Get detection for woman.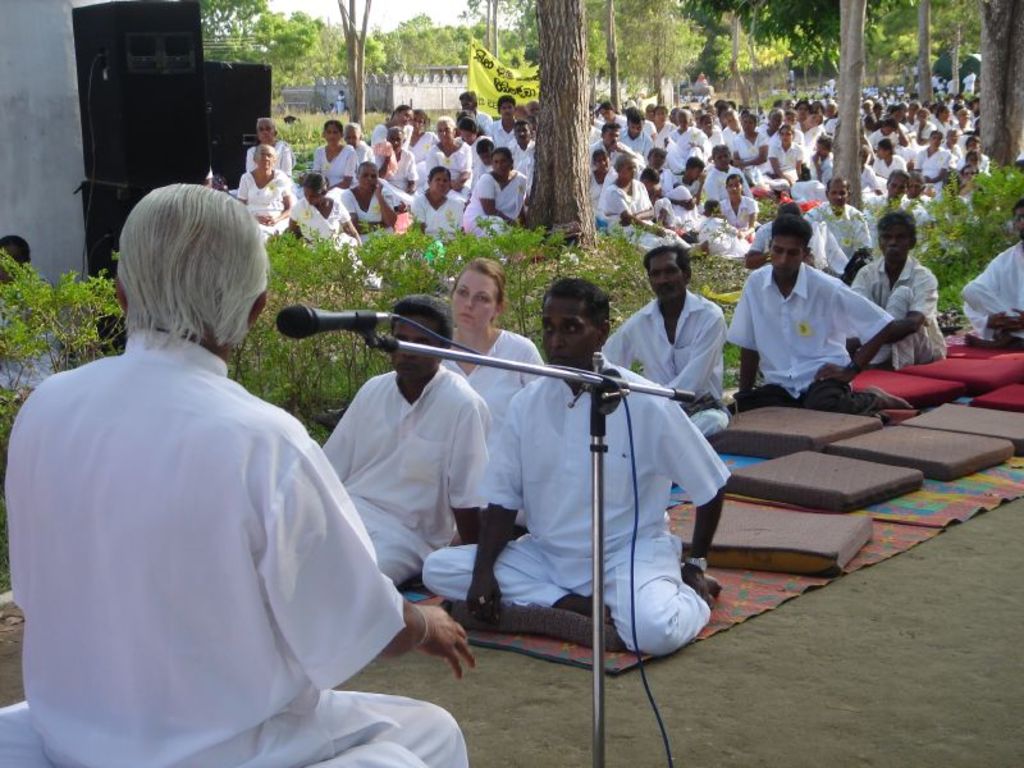
Detection: <bbox>717, 173, 763, 233</bbox>.
